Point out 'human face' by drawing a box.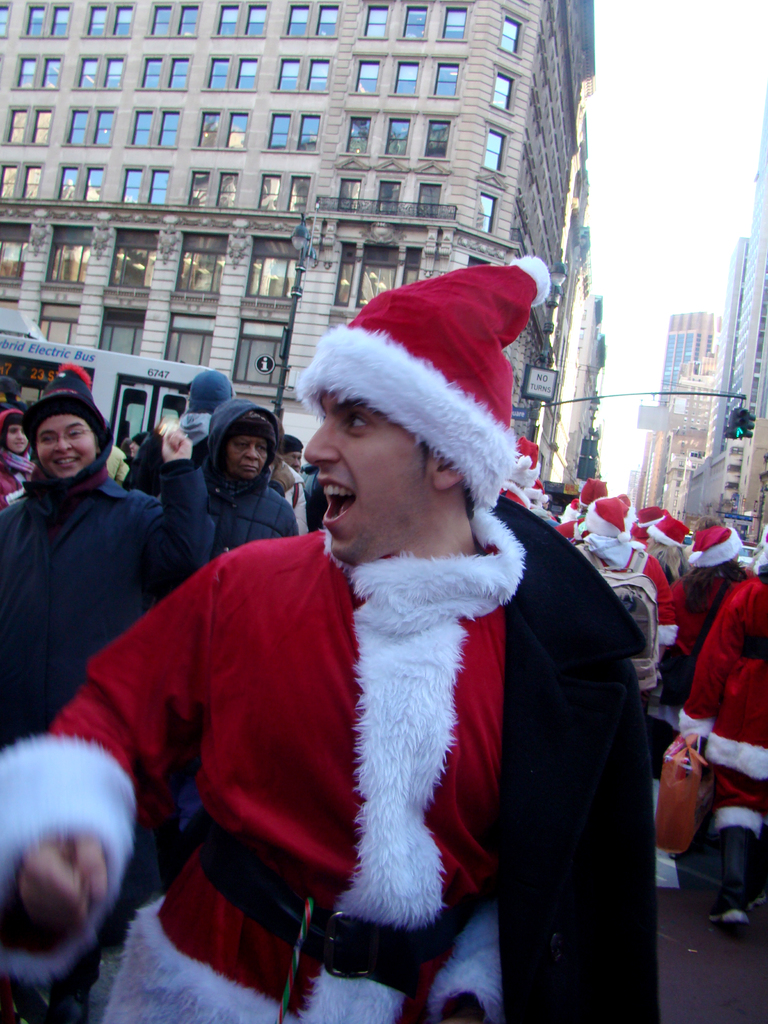
1/421/31/456.
